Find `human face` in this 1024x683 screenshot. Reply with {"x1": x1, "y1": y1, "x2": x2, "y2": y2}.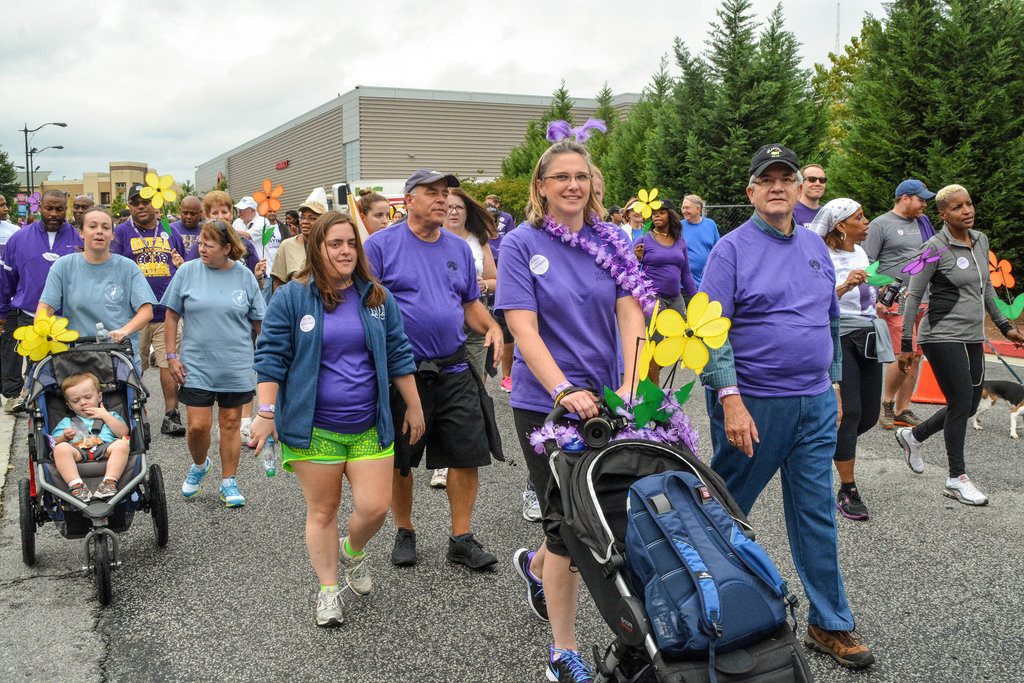
{"x1": 683, "y1": 197, "x2": 698, "y2": 218}.
